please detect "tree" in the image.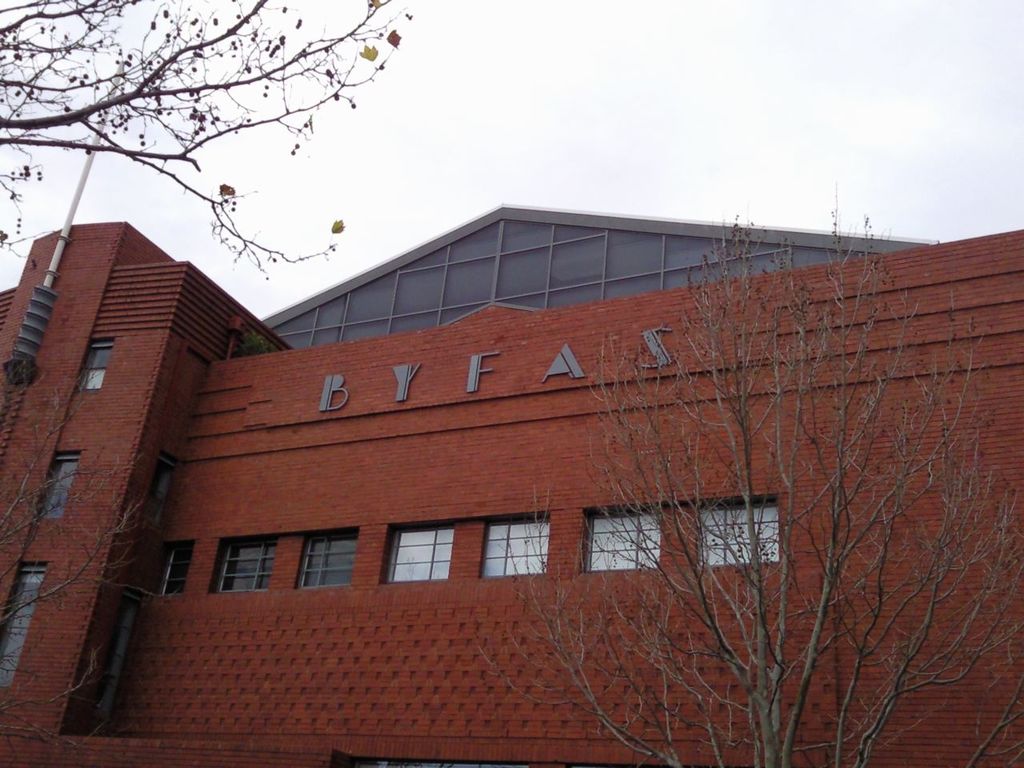
(left=472, top=230, right=976, bottom=727).
